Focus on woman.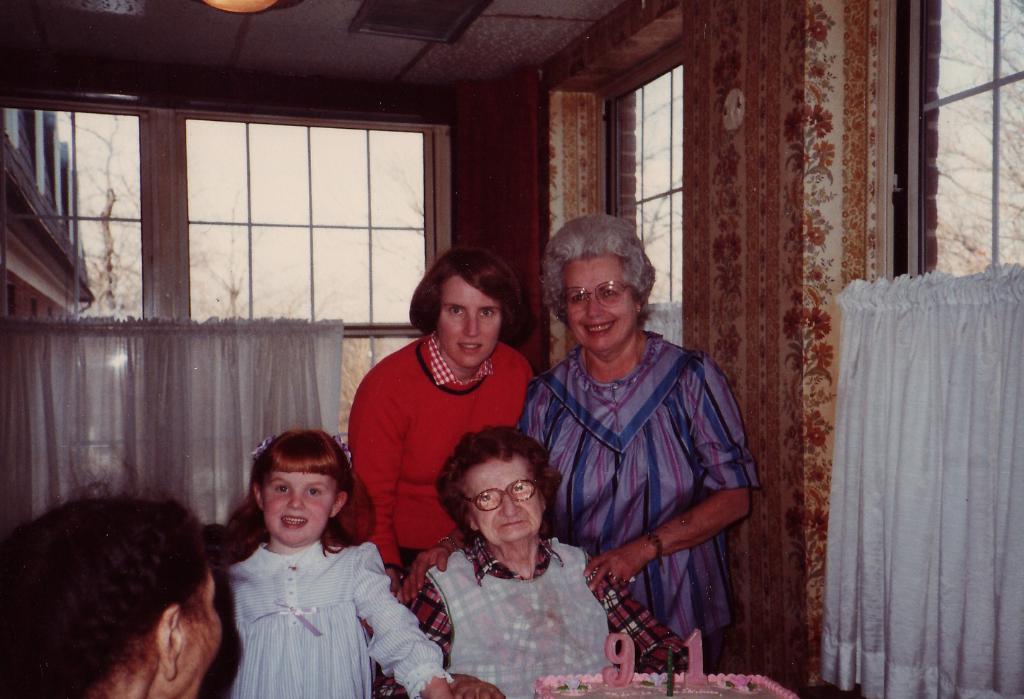
Focused at left=338, top=267, right=538, bottom=582.
